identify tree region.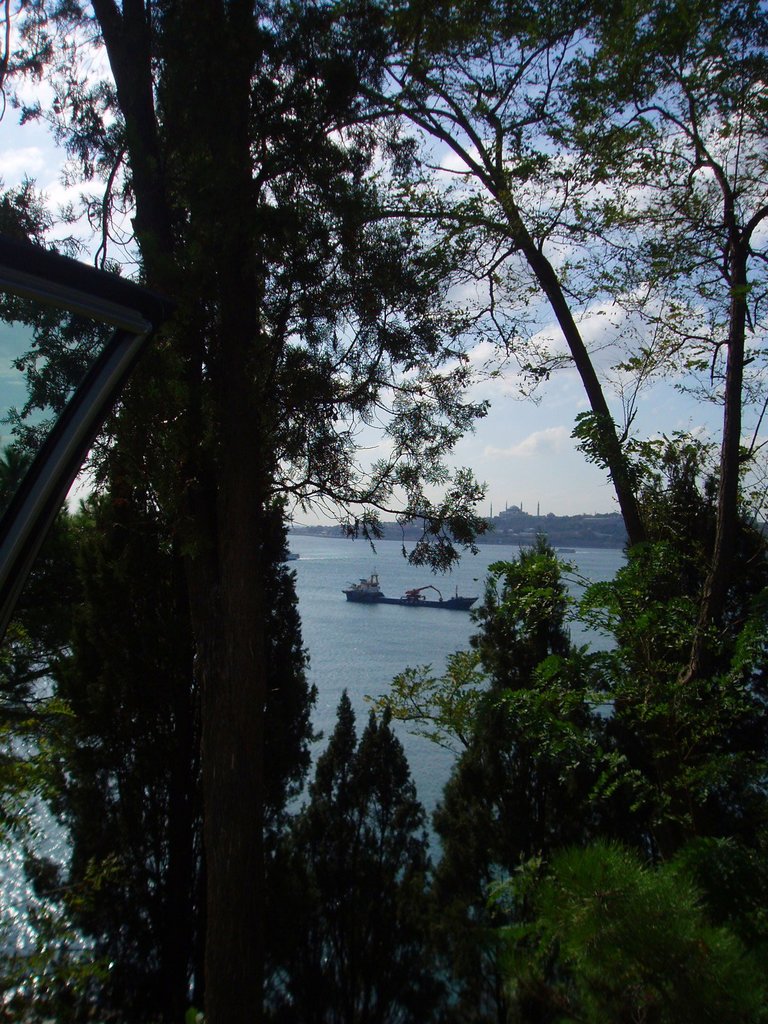
Region: box(448, 840, 767, 1023).
